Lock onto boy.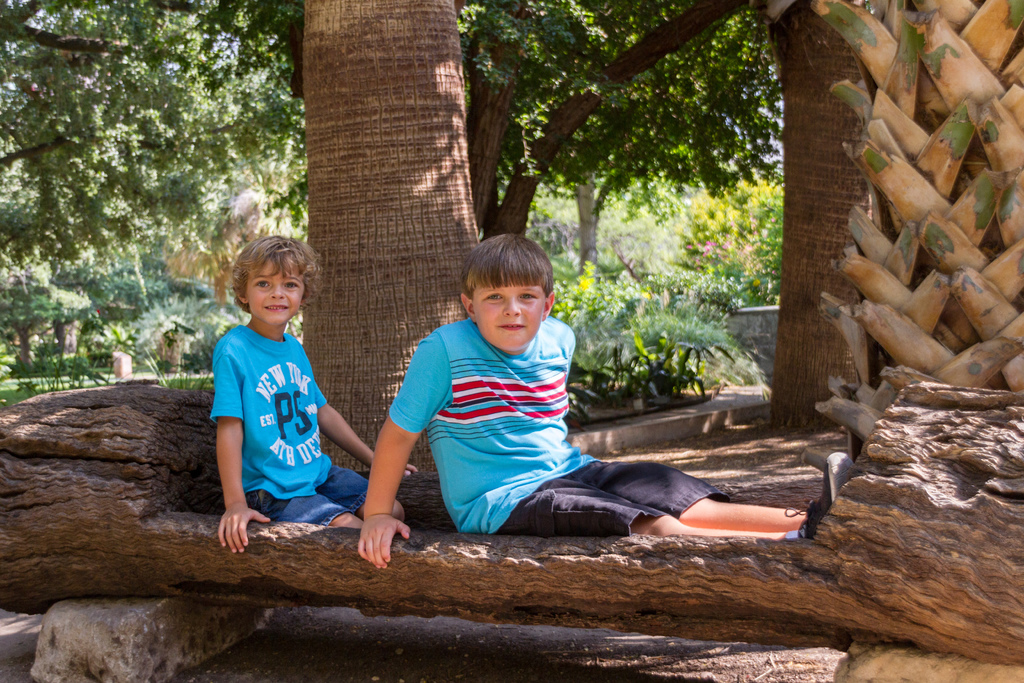
Locked: pyautogui.locateOnScreen(352, 226, 865, 573).
